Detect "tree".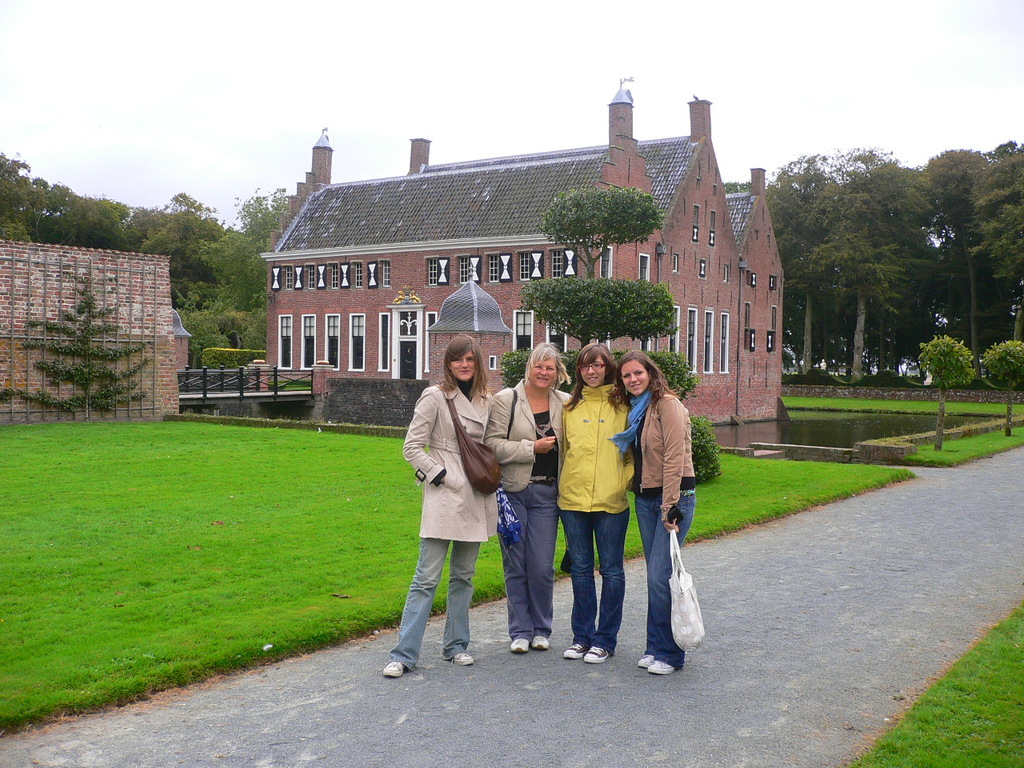
Detected at [left=502, top=182, right=734, bottom=490].
